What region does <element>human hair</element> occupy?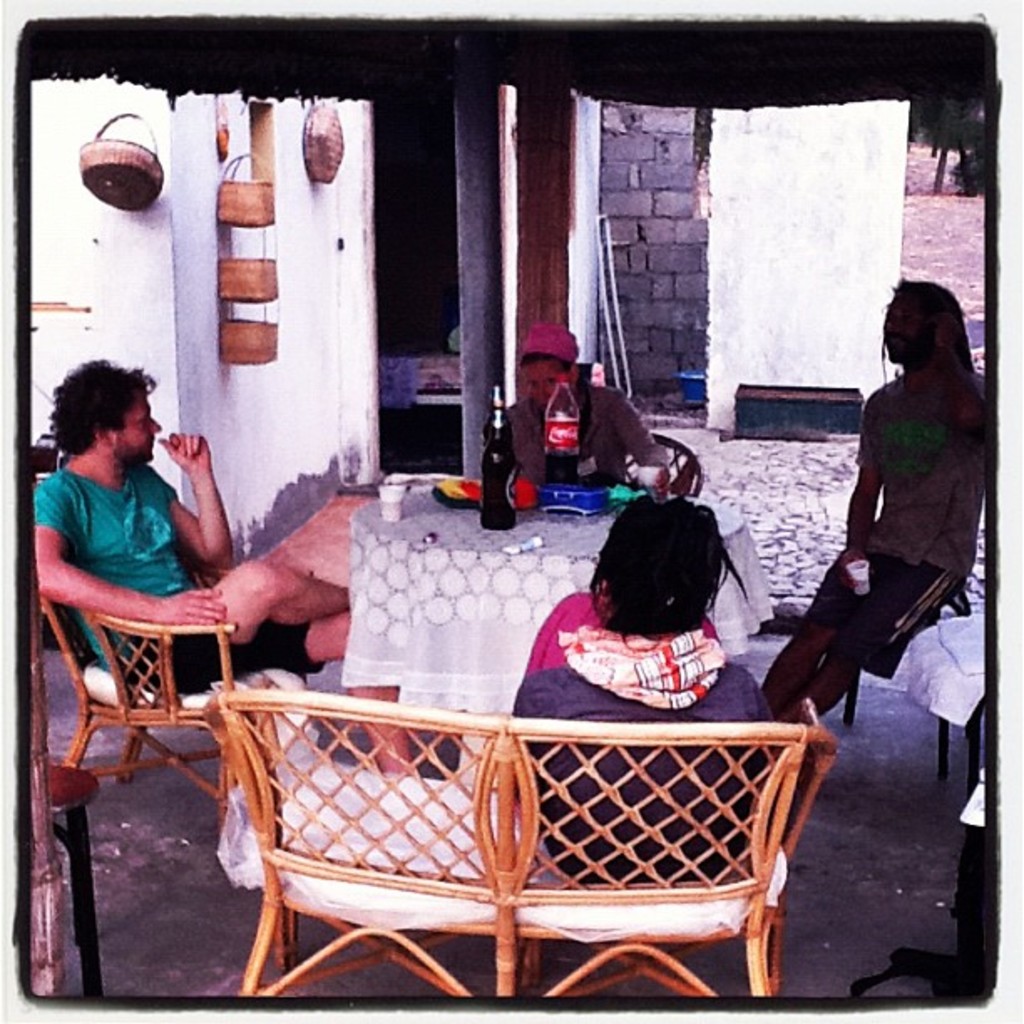
bbox=[520, 350, 572, 378].
